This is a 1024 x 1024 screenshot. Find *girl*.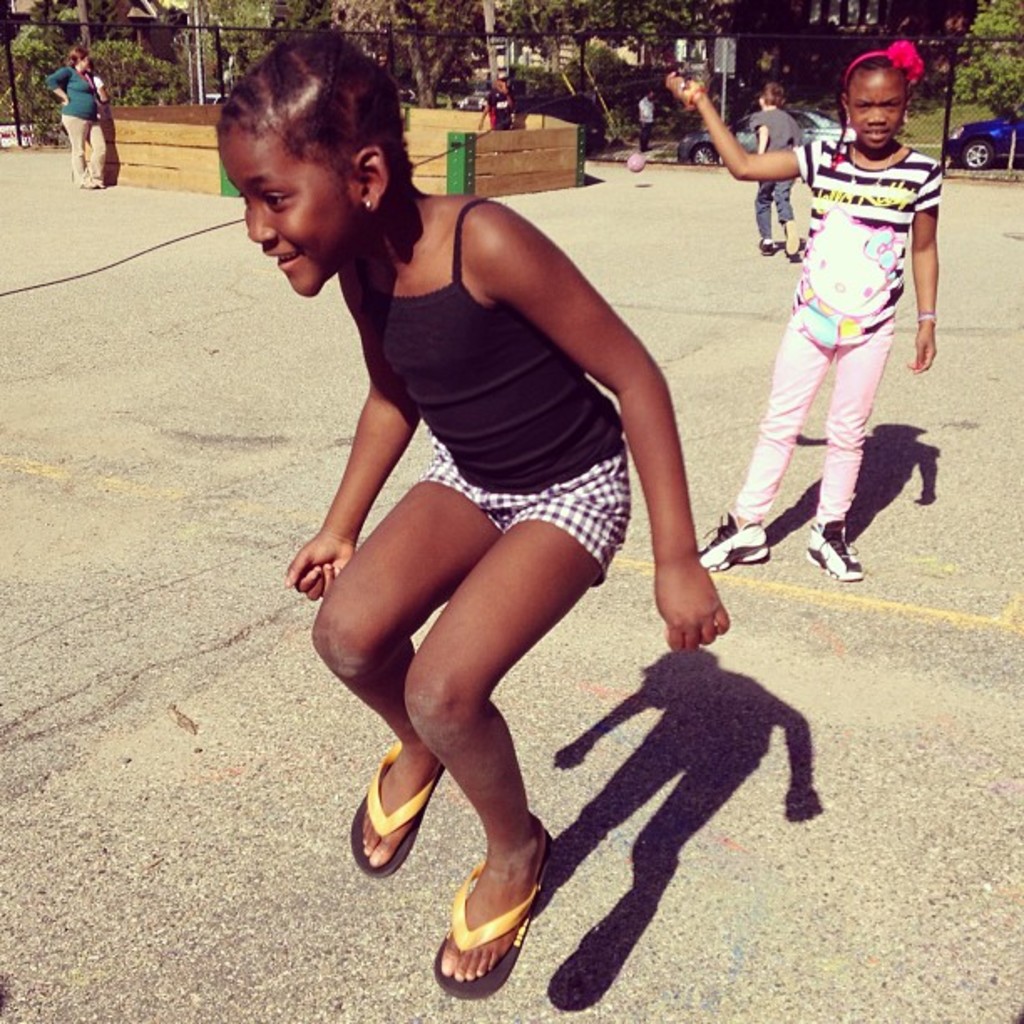
Bounding box: (left=733, top=85, right=800, bottom=254).
